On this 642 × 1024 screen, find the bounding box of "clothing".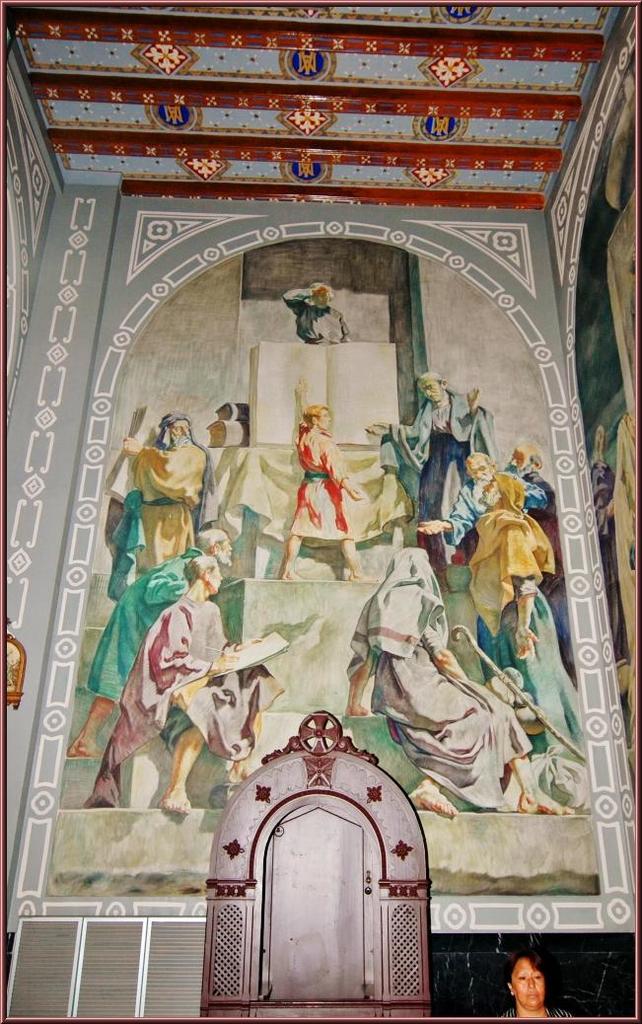
Bounding box: (x1=386, y1=387, x2=497, y2=560).
